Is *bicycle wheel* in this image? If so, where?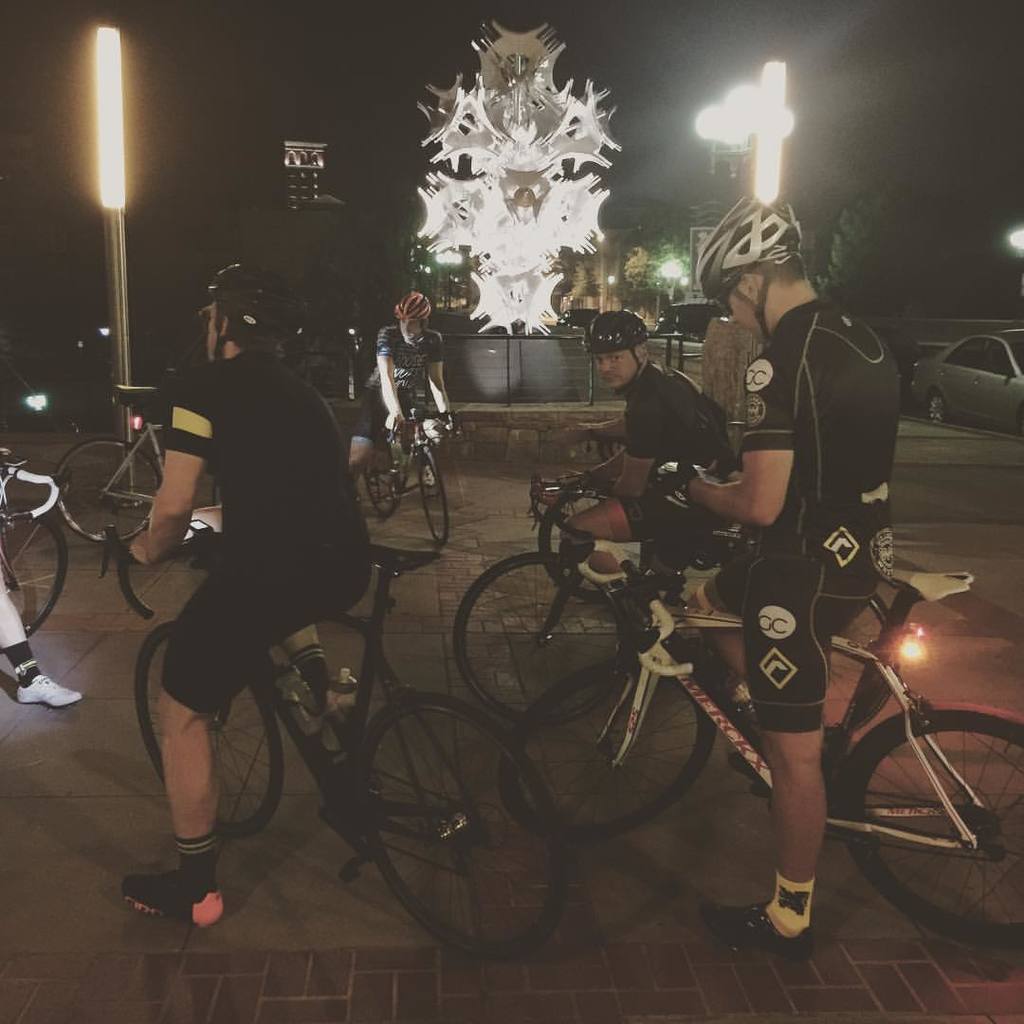
Yes, at 496,657,719,849.
